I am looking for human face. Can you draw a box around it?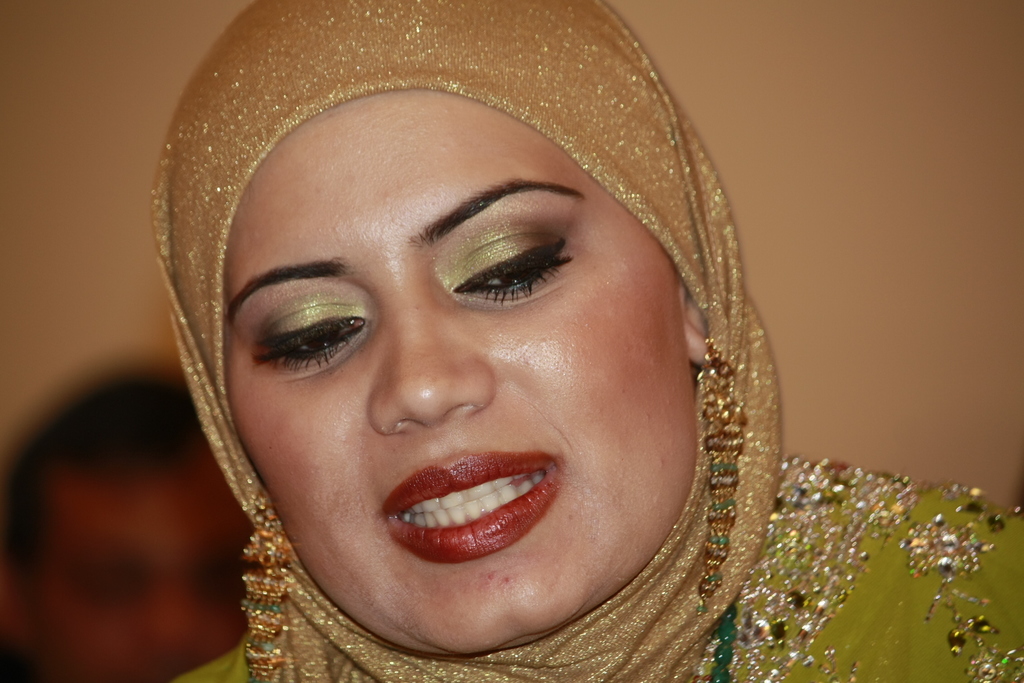
Sure, the bounding box is (27,470,255,680).
